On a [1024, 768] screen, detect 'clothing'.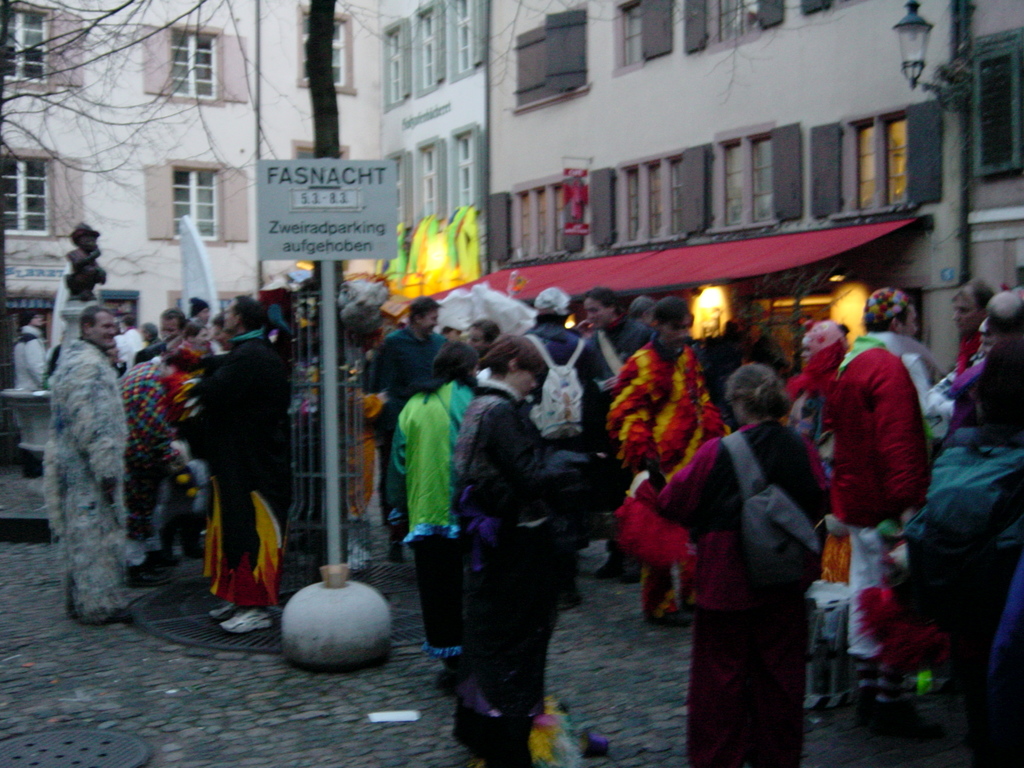
(413, 531, 467, 659).
